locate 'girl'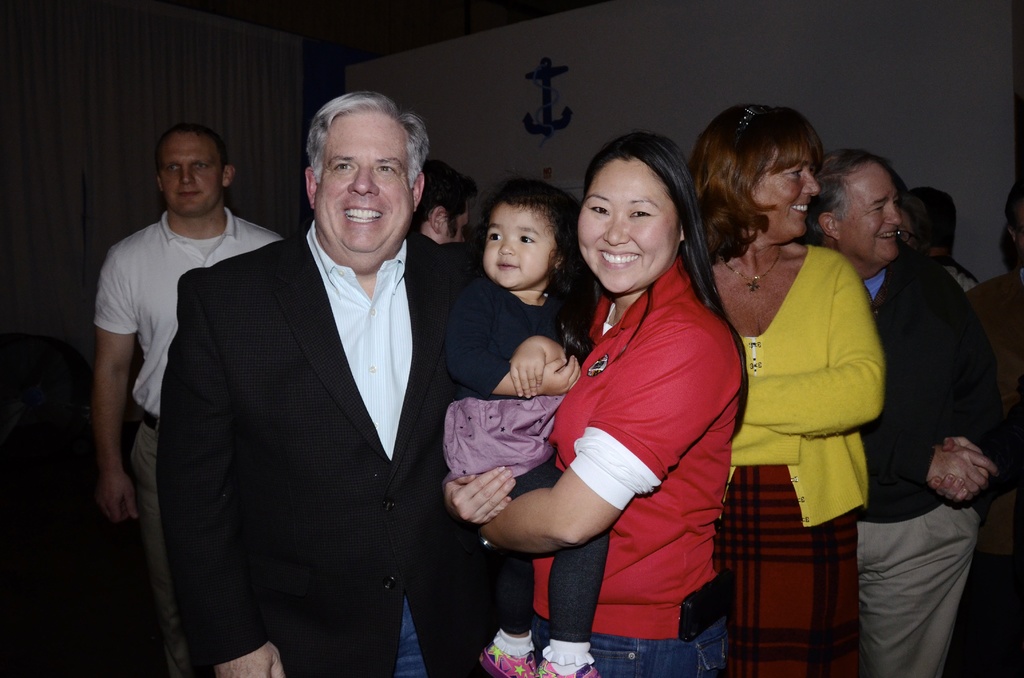
select_region(442, 179, 604, 677)
